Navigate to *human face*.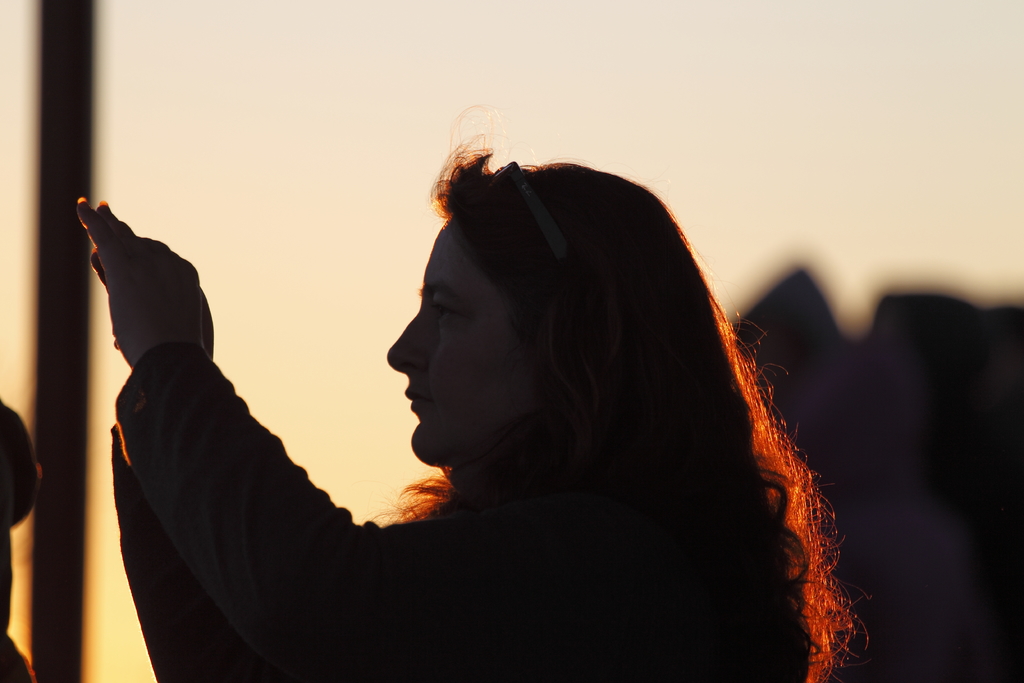
Navigation target: bbox=[377, 219, 540, 484].
